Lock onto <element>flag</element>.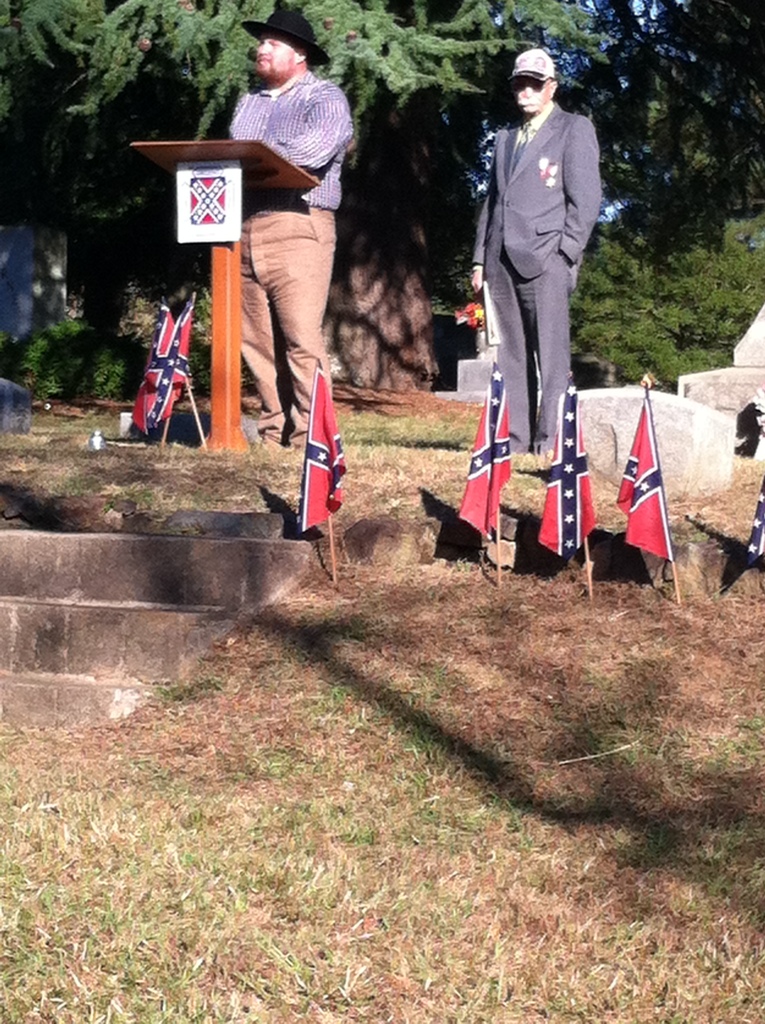
Locked: locate(134, 304, 176, 438).
